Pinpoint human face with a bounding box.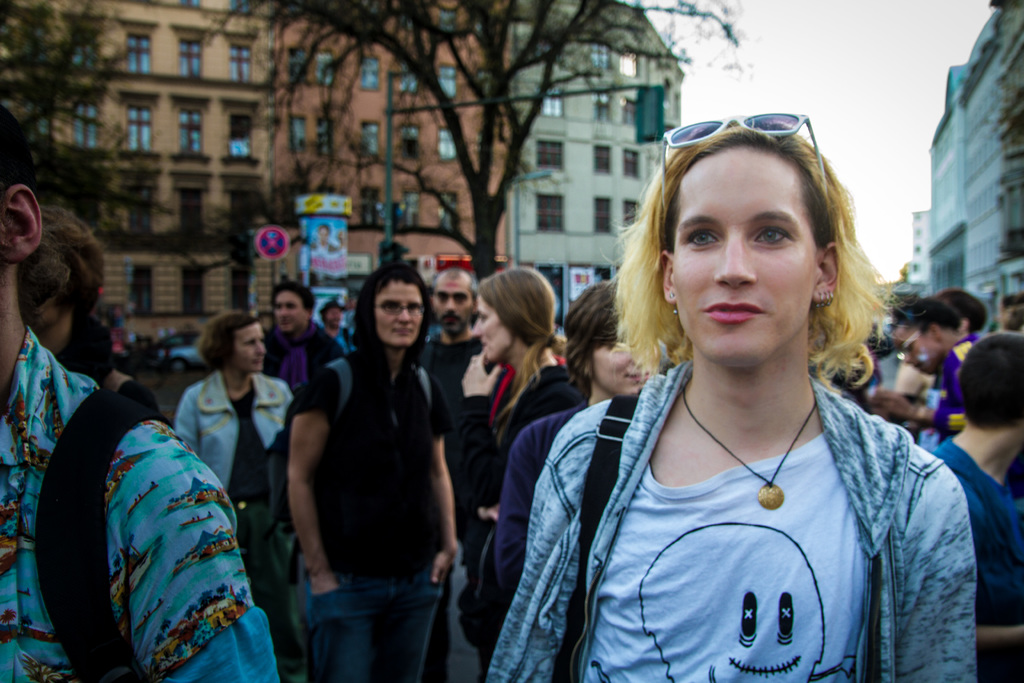
{"left": 29, "top": 274, "right": 71, "bottom": 353}.
